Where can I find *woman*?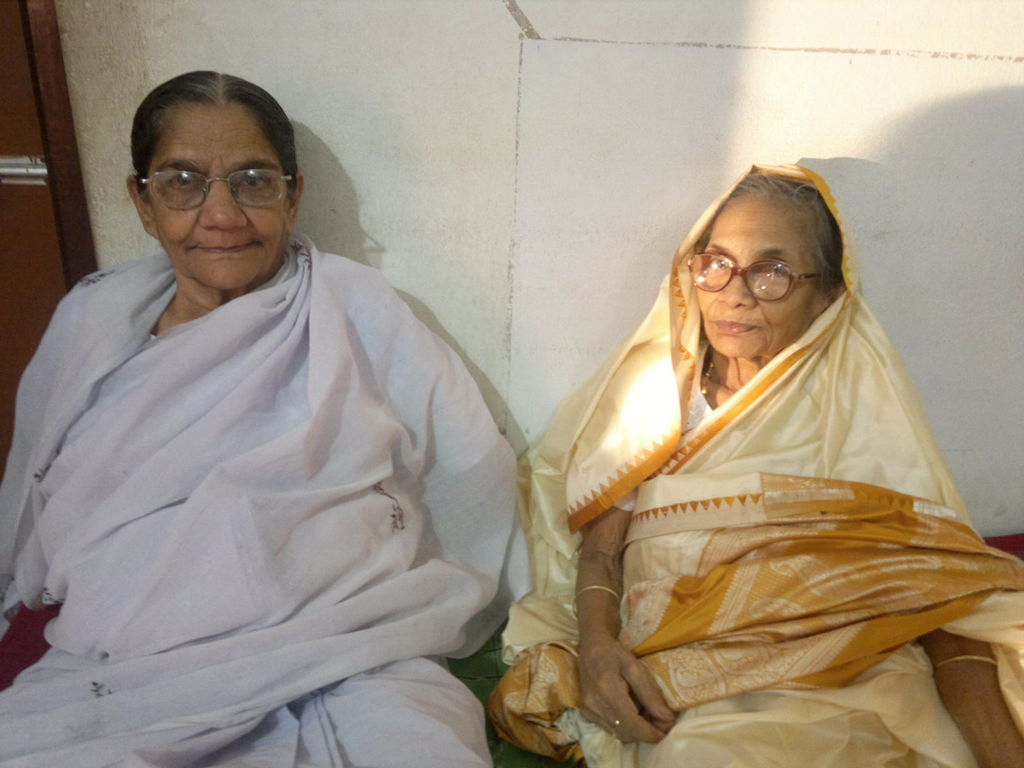
You can find it at 0/69/530/767.
